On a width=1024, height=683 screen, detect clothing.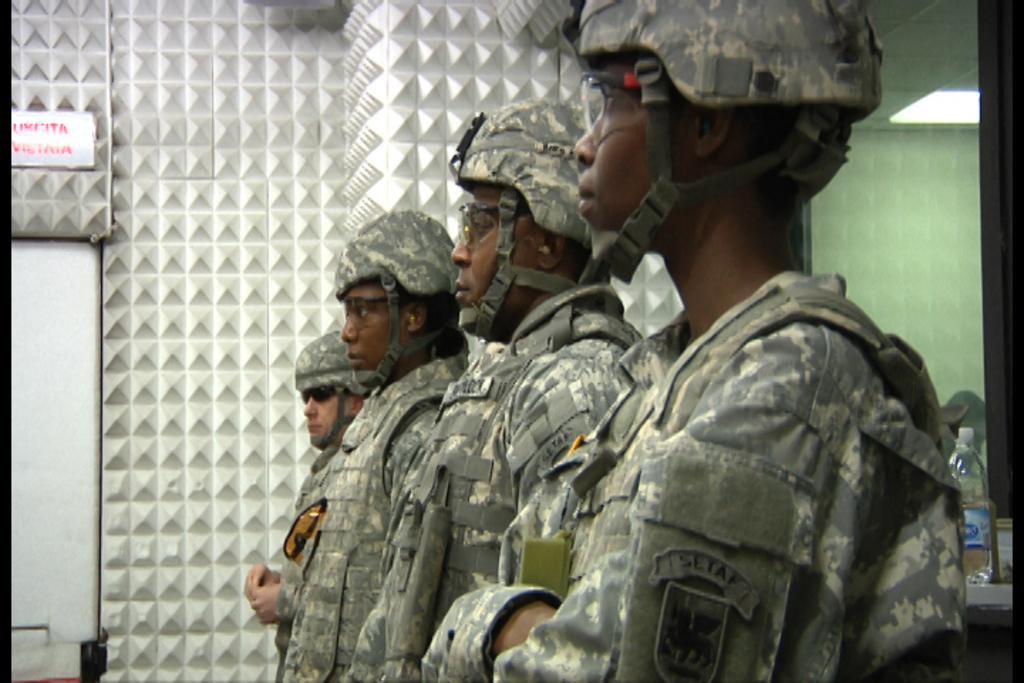
x1=263, y1=403, x2=348, y2=682.
